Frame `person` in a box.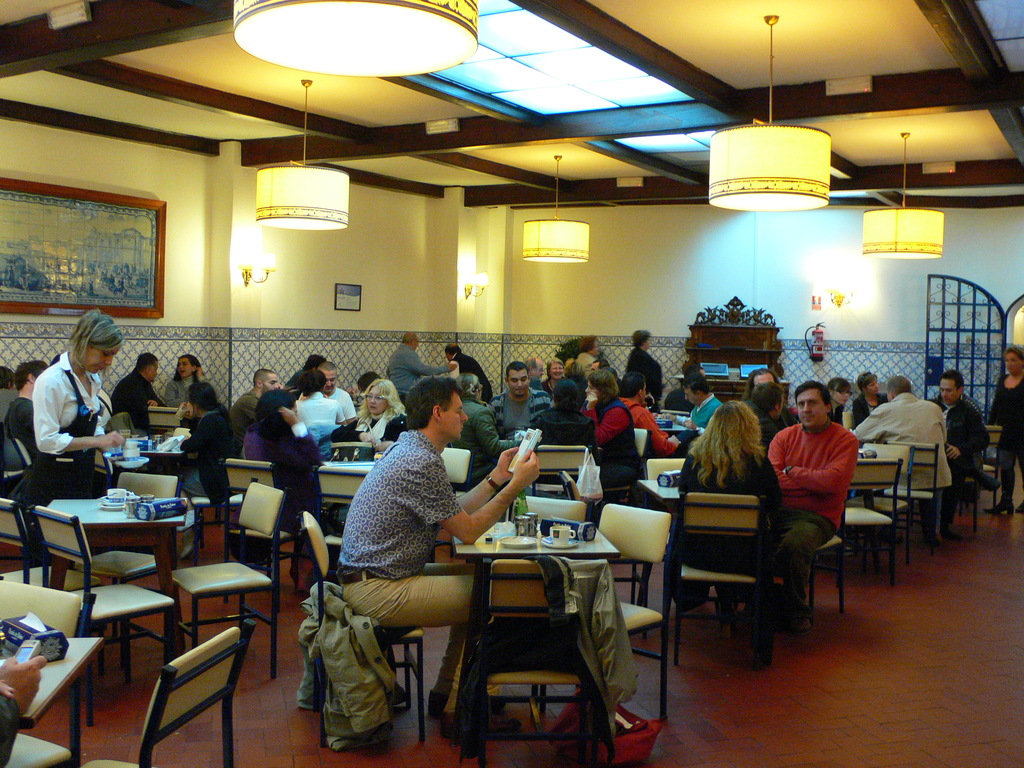
crop(623, 328, 660, 401).
